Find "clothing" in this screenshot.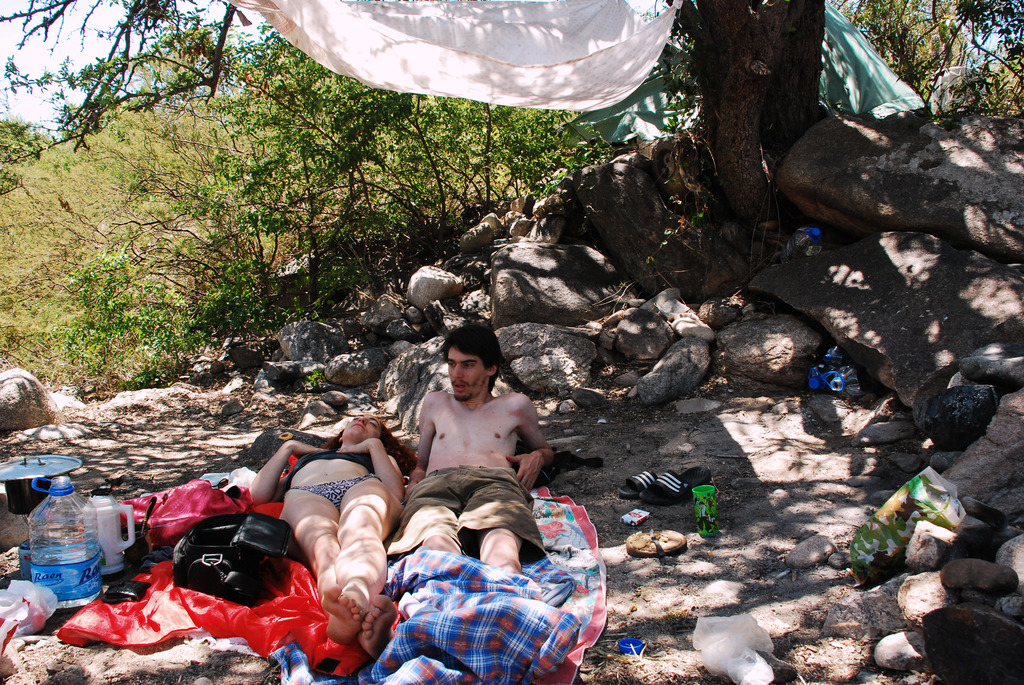
The bounding box for "clothing" is region(385, 464, 545, 564).
